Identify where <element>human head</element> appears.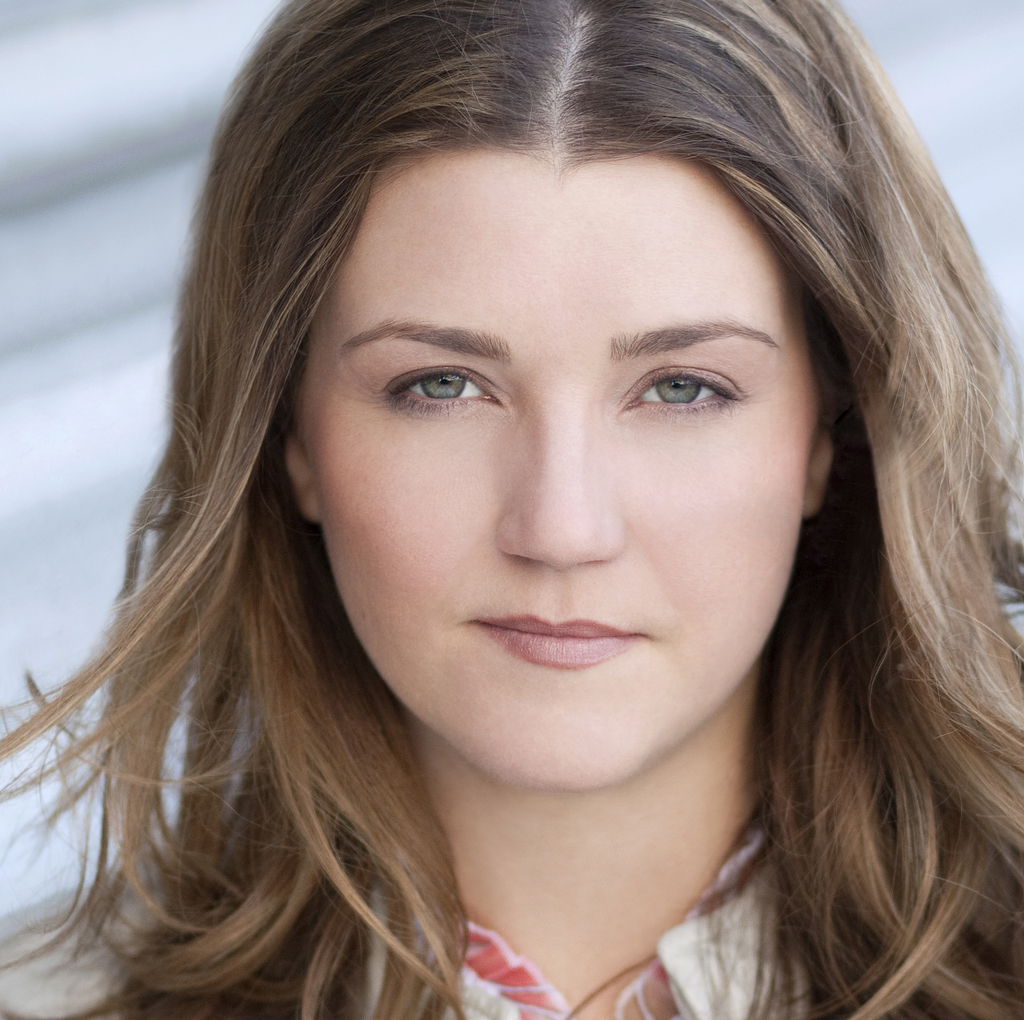
Appears at crop(215, 11, 899, 704).
